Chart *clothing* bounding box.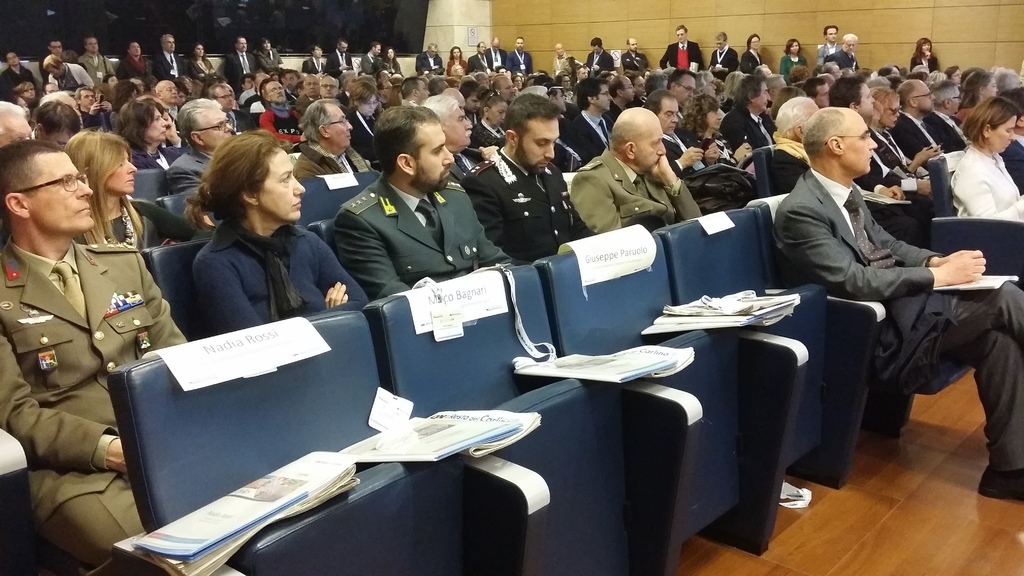
Charted: bbox=[184, 61, 216, 88].
